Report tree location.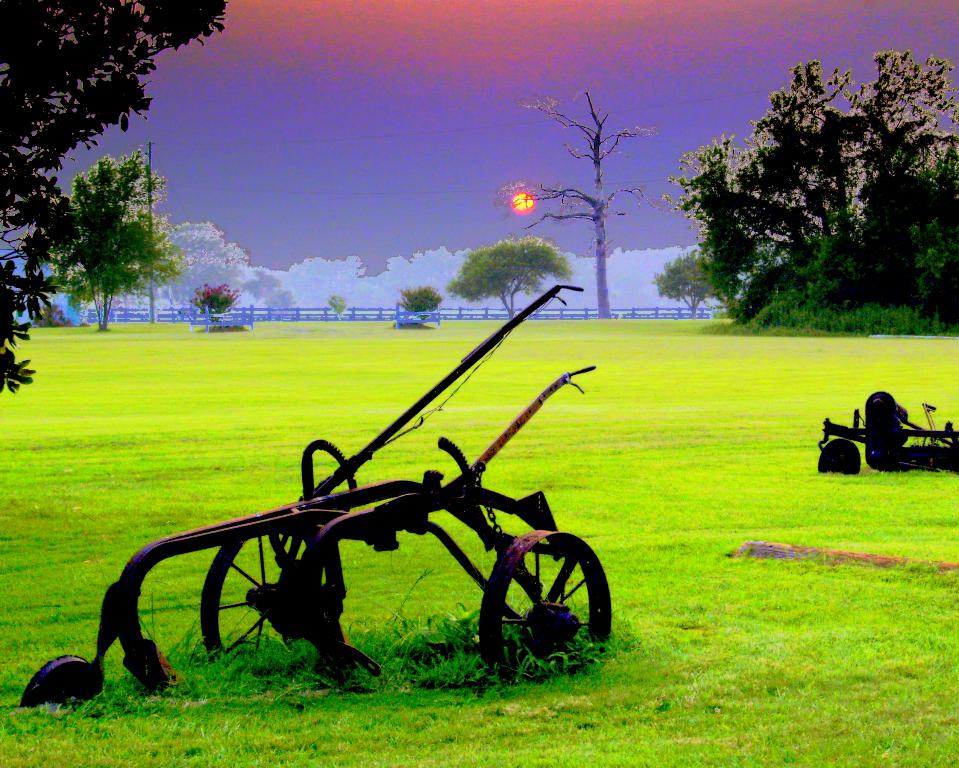
Report: (204, 296, 237, 341).
